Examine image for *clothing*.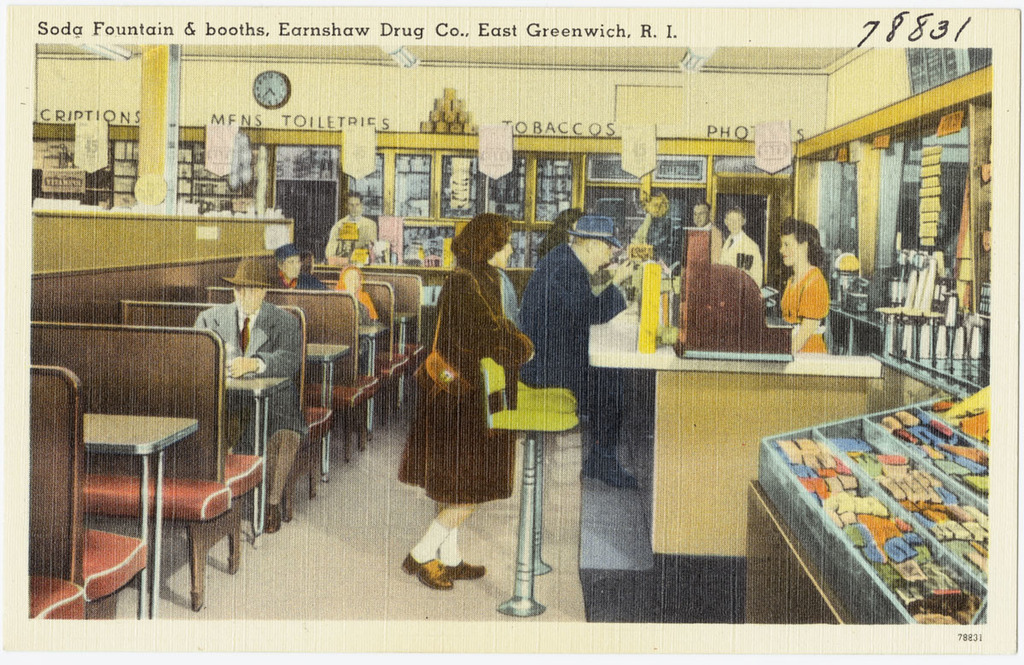
Examination result: [522, 239, 628, 412].
